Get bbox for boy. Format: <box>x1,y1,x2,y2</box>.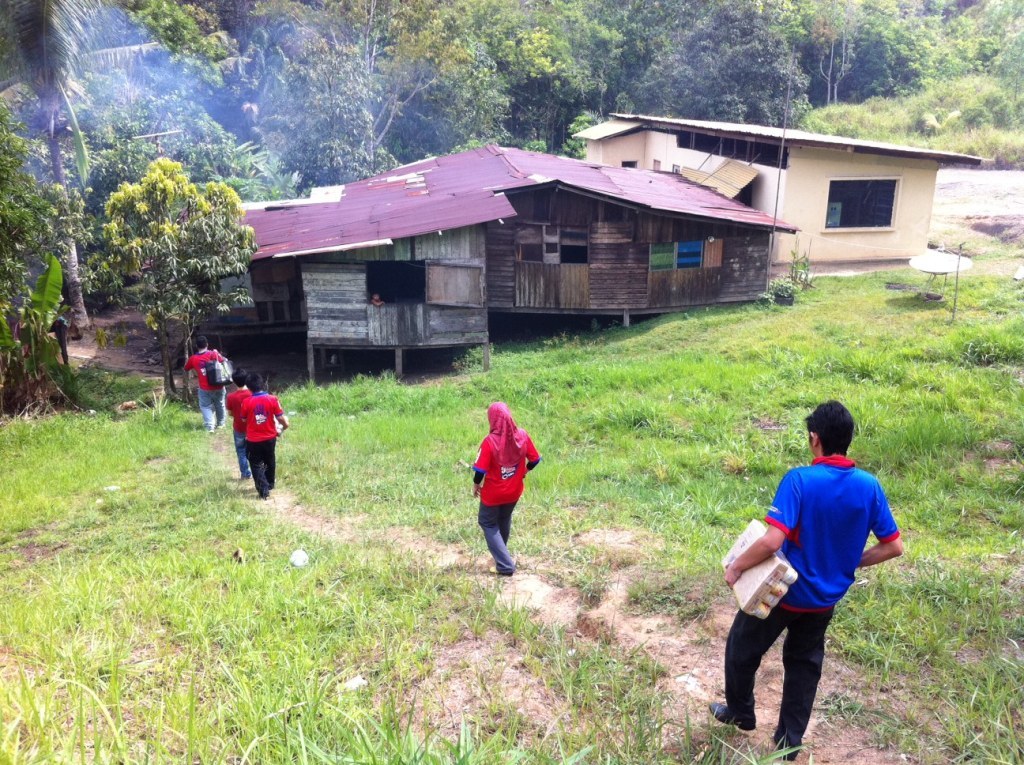
<box>225,370,288,497</box>.
